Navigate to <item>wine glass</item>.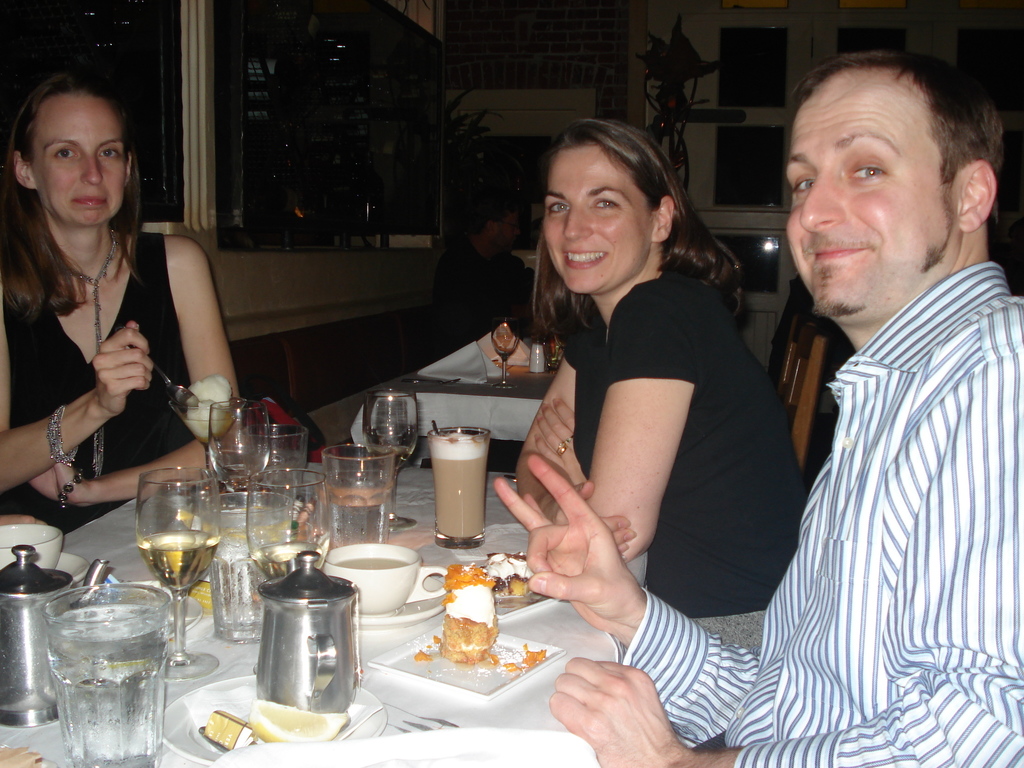
Navigation target: l=360, t=389, r=417, b=531.
